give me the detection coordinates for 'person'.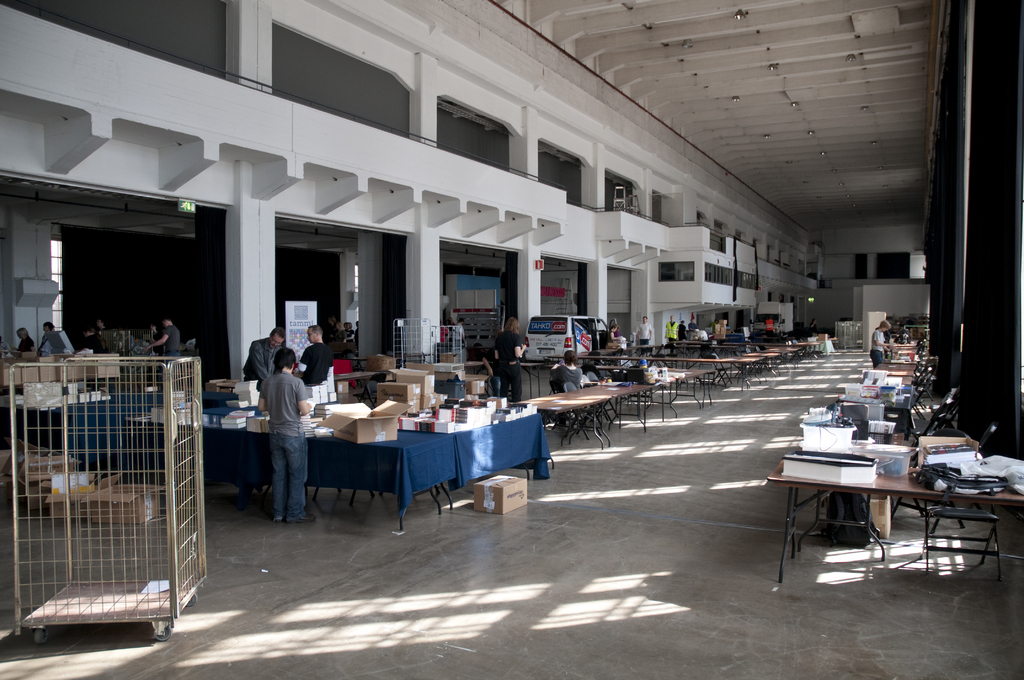
pyautogui.locateOnScreen(244, 324, 287, 393).
